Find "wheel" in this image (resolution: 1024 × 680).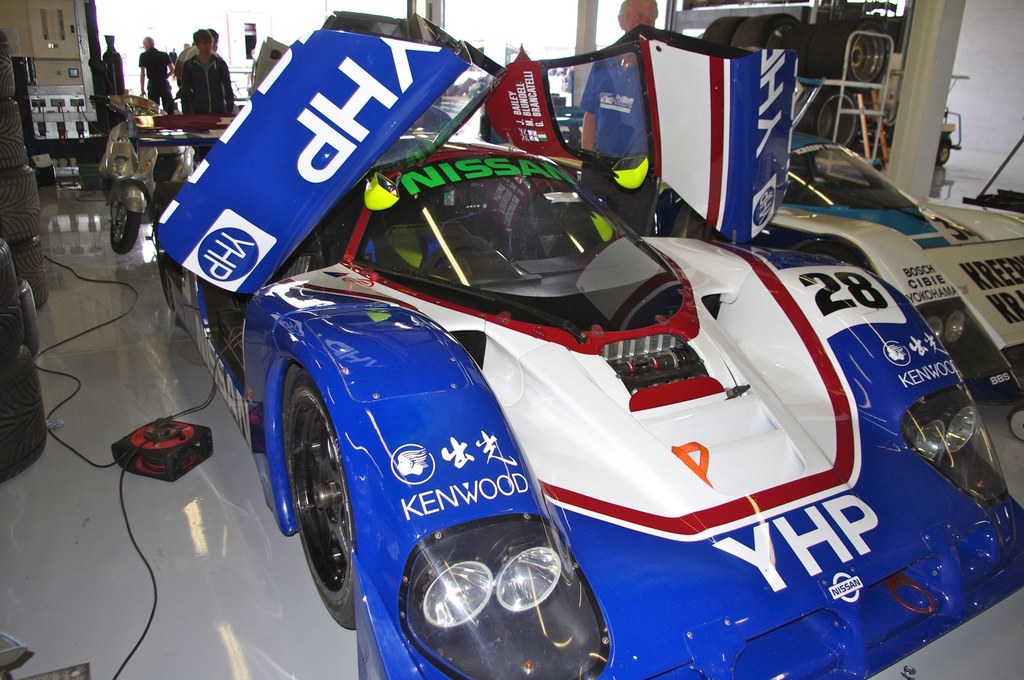
768:28:806:80.
